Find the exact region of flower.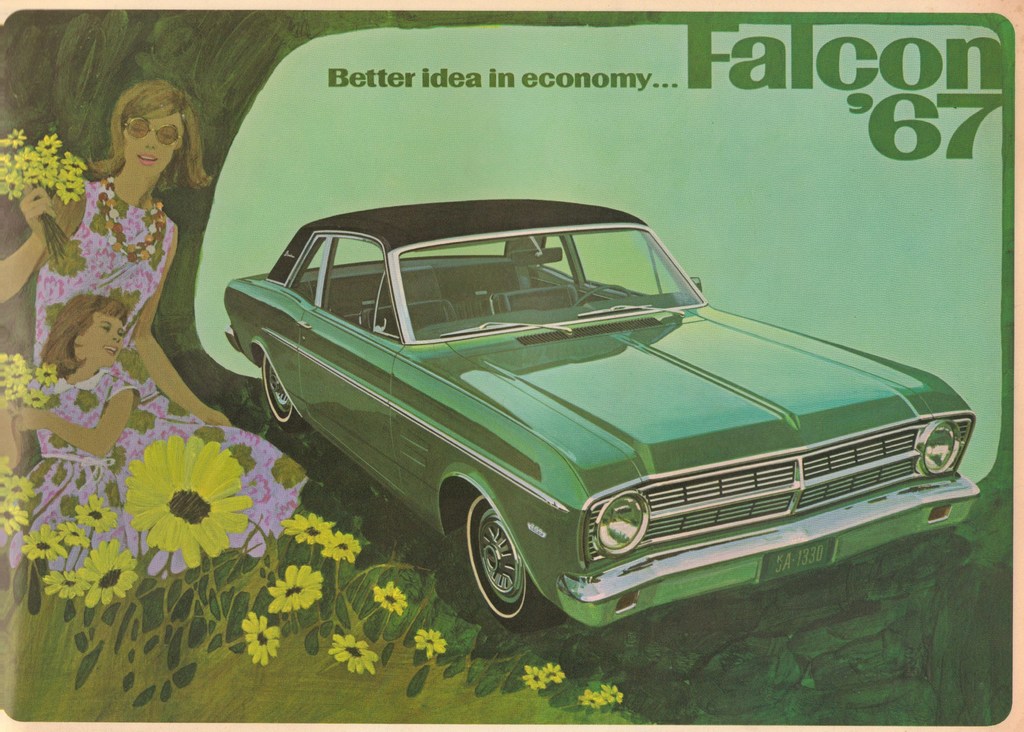
Exact region: [left=376, top=583, right=406, bottom=615].
